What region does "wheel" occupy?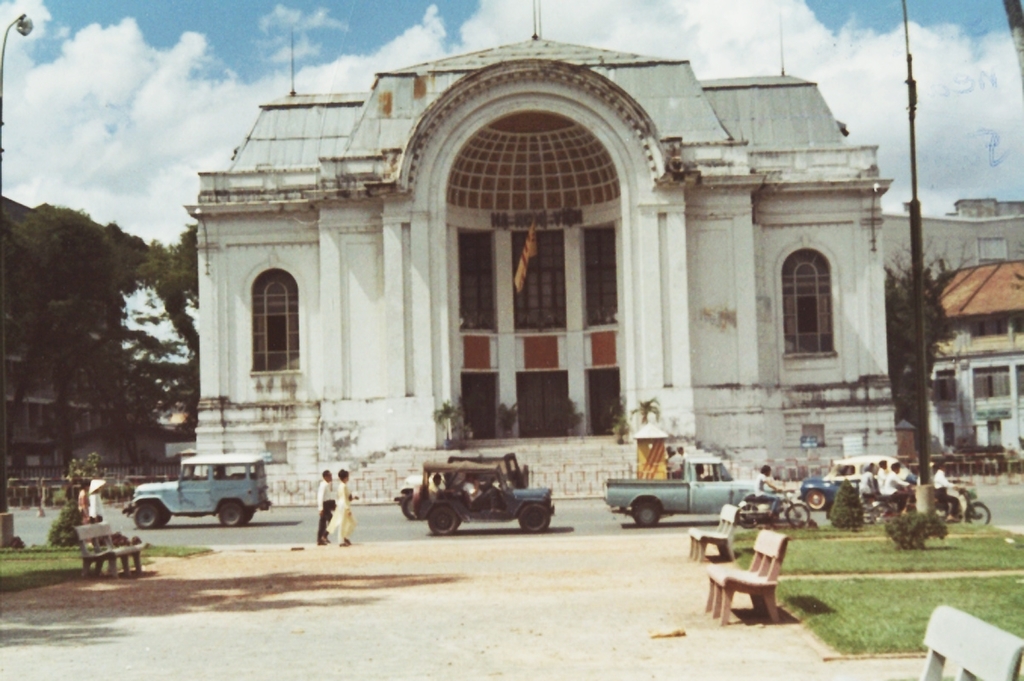
(left=634, top=496, right=657, bottom=527).
